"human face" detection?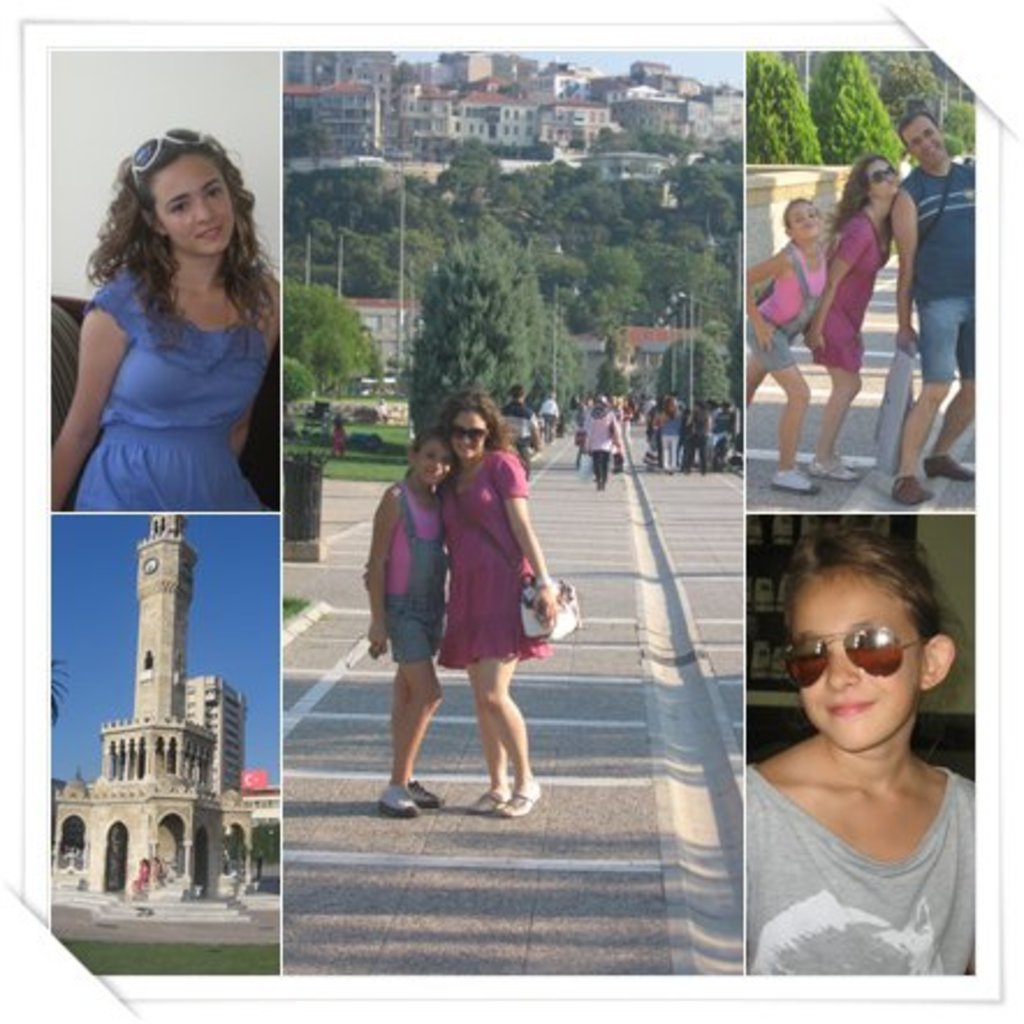
<region>456, 405, 493, 466</region>
